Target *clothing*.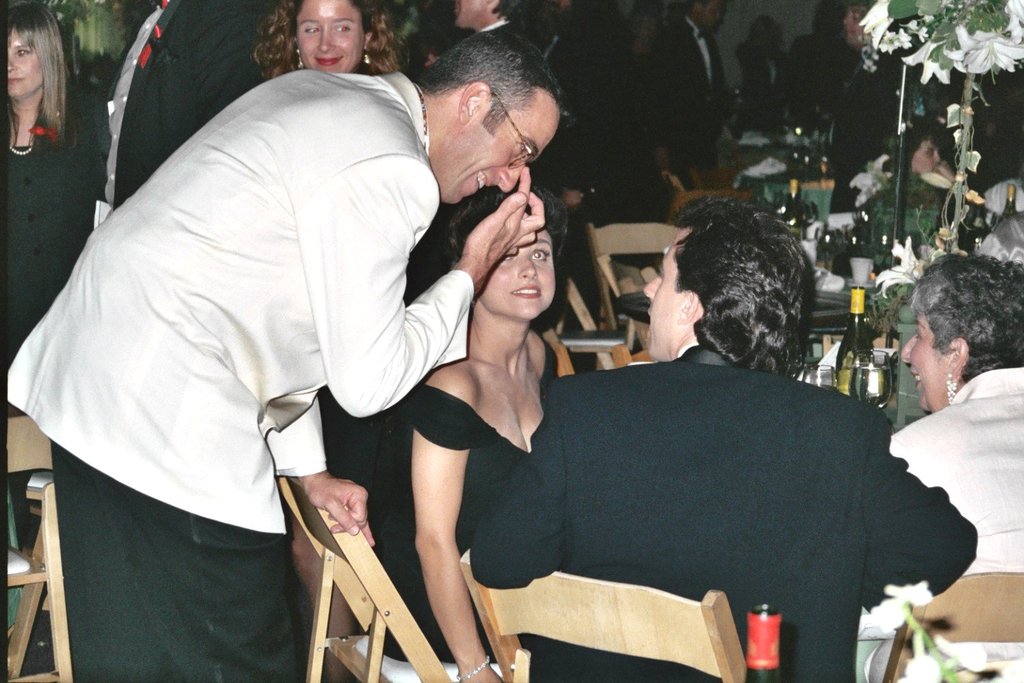
Target region: 471,336,989,682.
